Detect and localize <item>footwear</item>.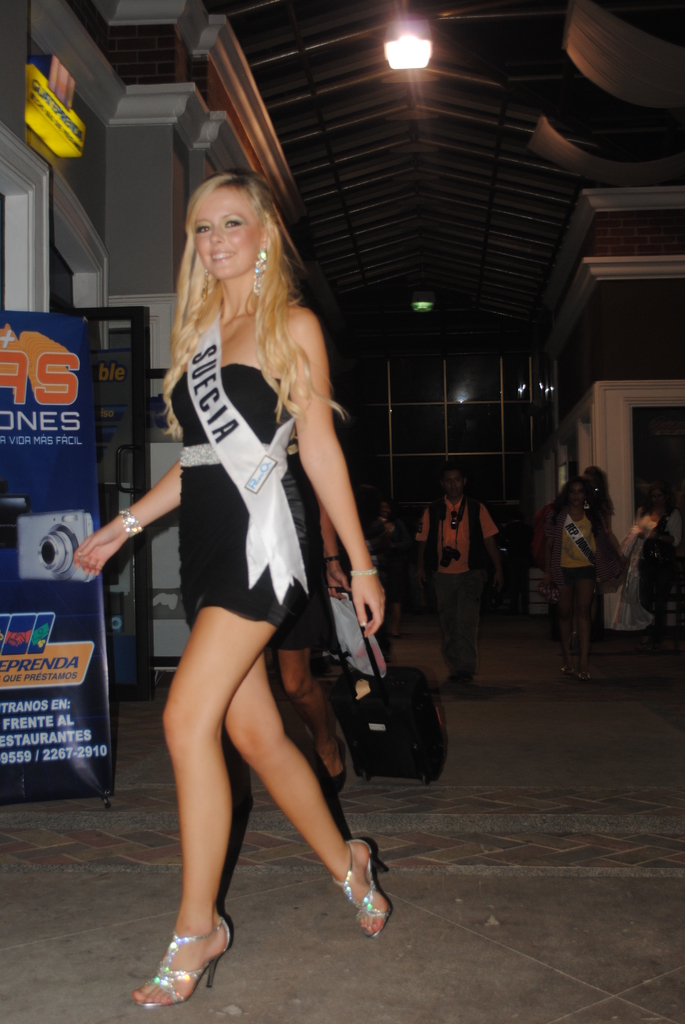
Localized at <bbox>558, 653, 577, 676</bbox>.
